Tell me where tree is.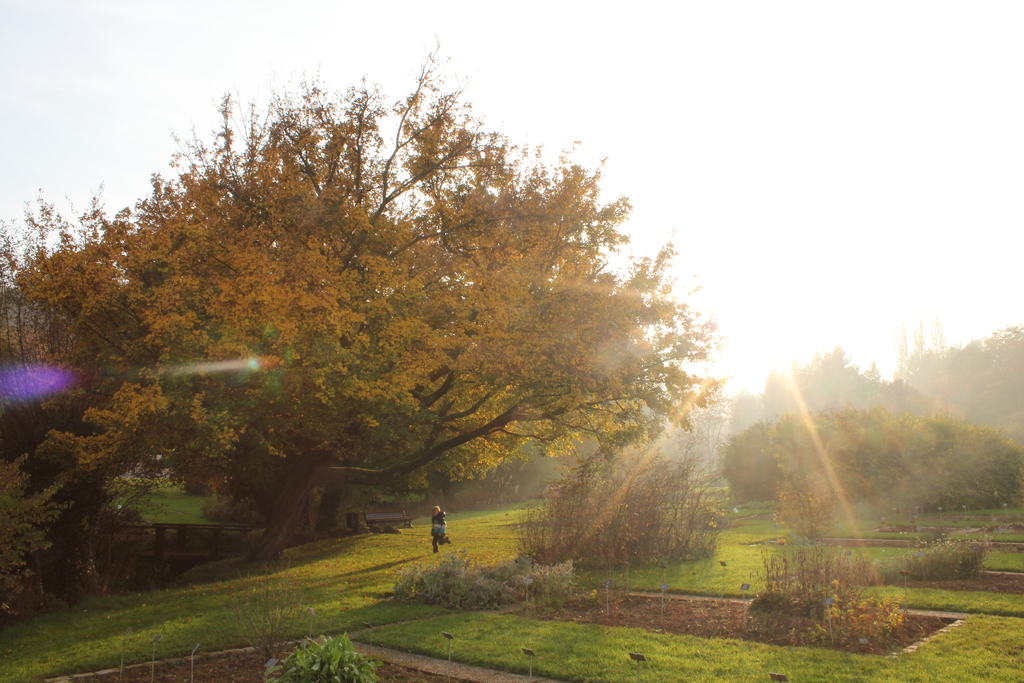
tree is at rect(83, 45, 755, 582).
